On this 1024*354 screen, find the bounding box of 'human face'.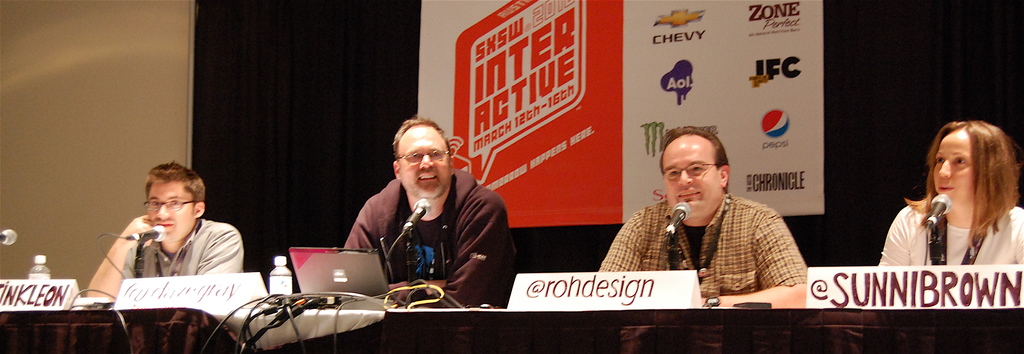
Bounding box: (x1=663, y1=134, x2=720, y2=220).
